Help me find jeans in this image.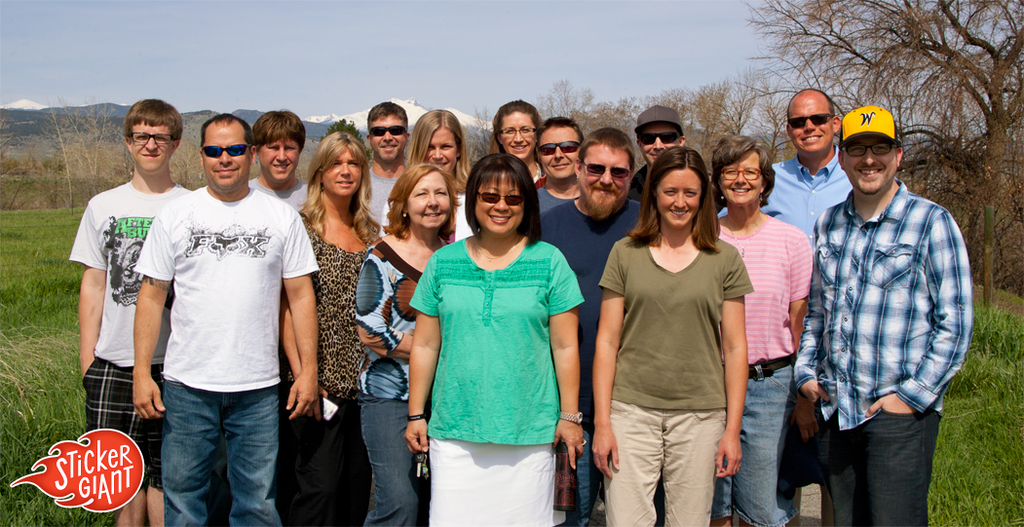
Found it: 813 399 952 523.
